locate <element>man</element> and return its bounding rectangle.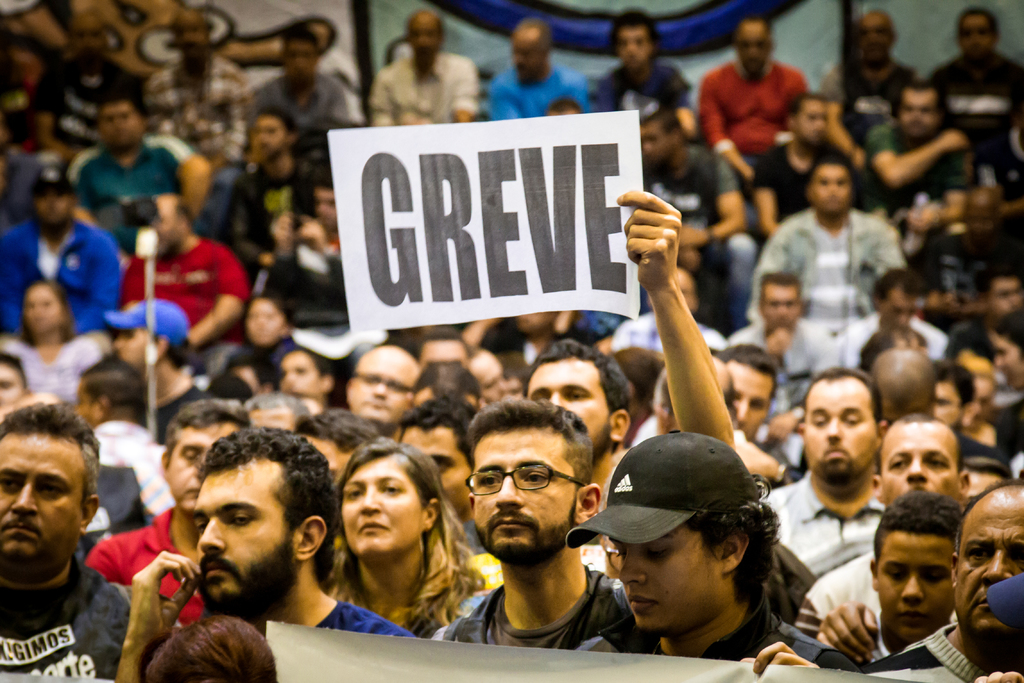
[left=572, top=423, right=849, bottom=674].
